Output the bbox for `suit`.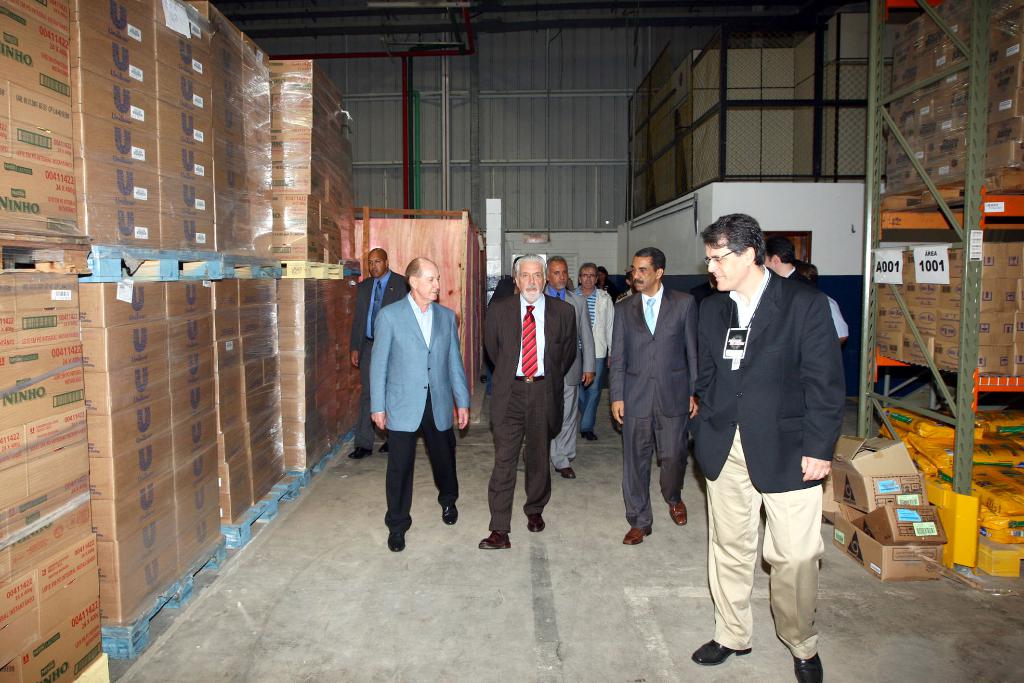
<region>543, 286, 598, 468</region>.
